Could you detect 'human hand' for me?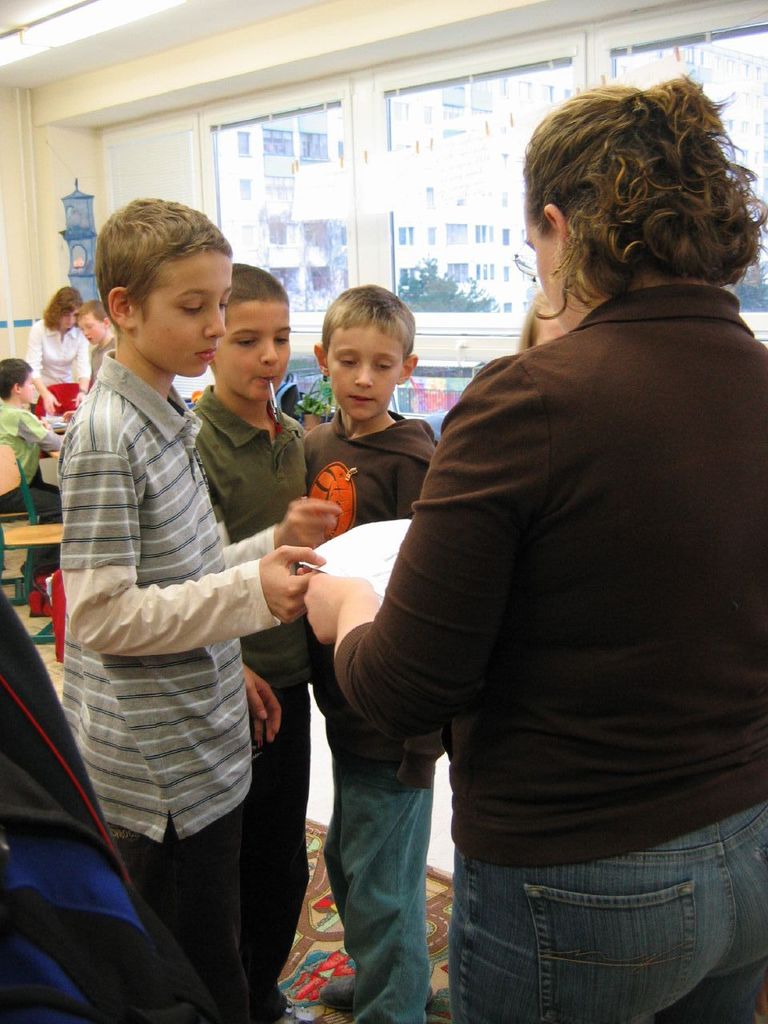
Detection result: l=279, t=573, r=393, b=643.
